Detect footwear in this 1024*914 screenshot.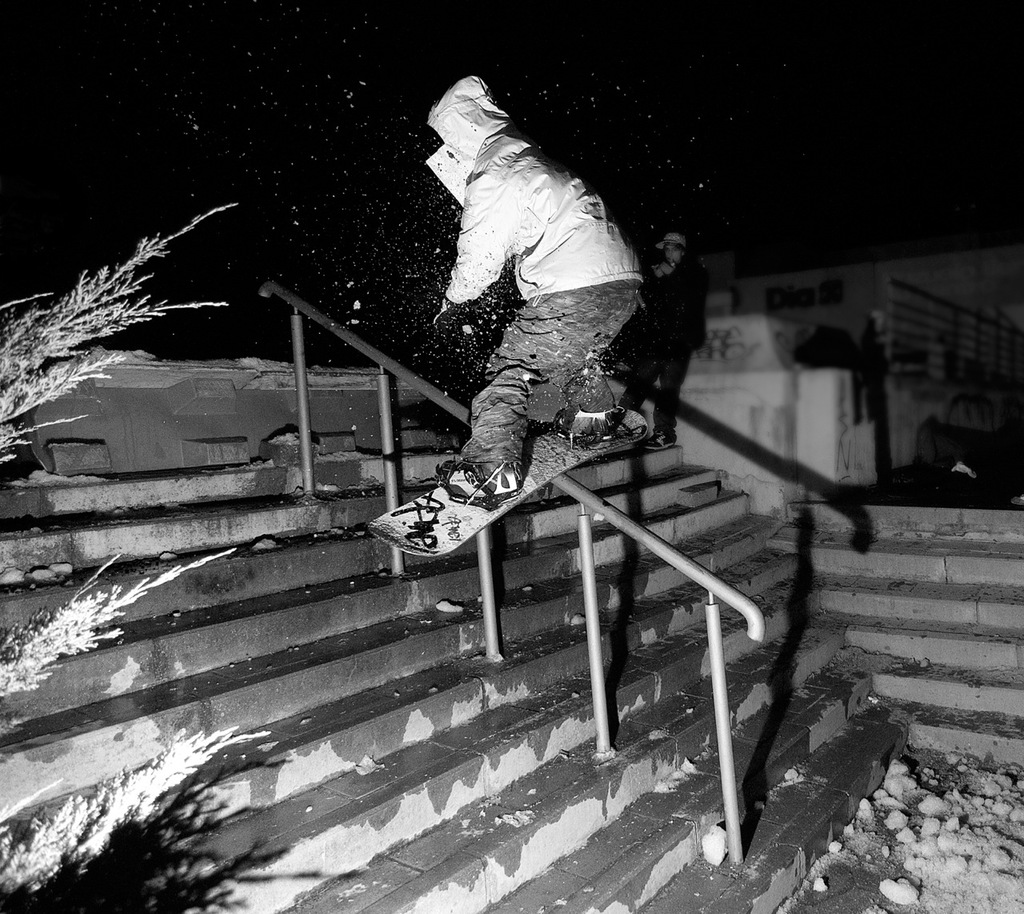
Detection: detection(442, 456, 524, 495).
